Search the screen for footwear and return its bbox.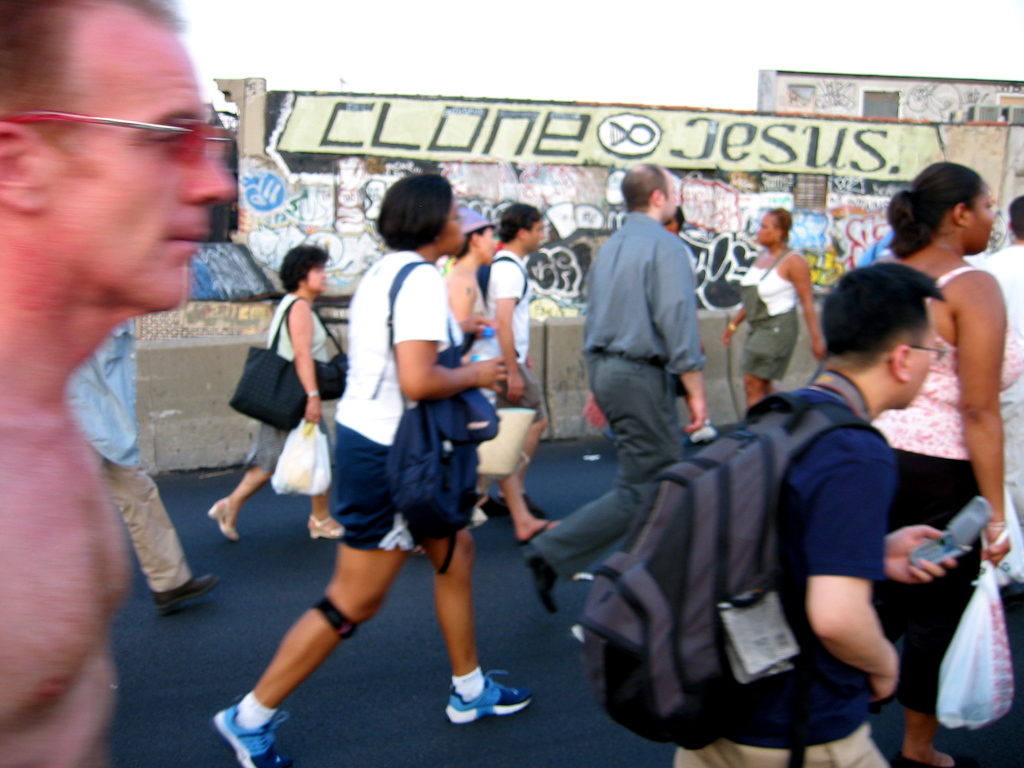
Found: rect(153, 572, 230, 617).
